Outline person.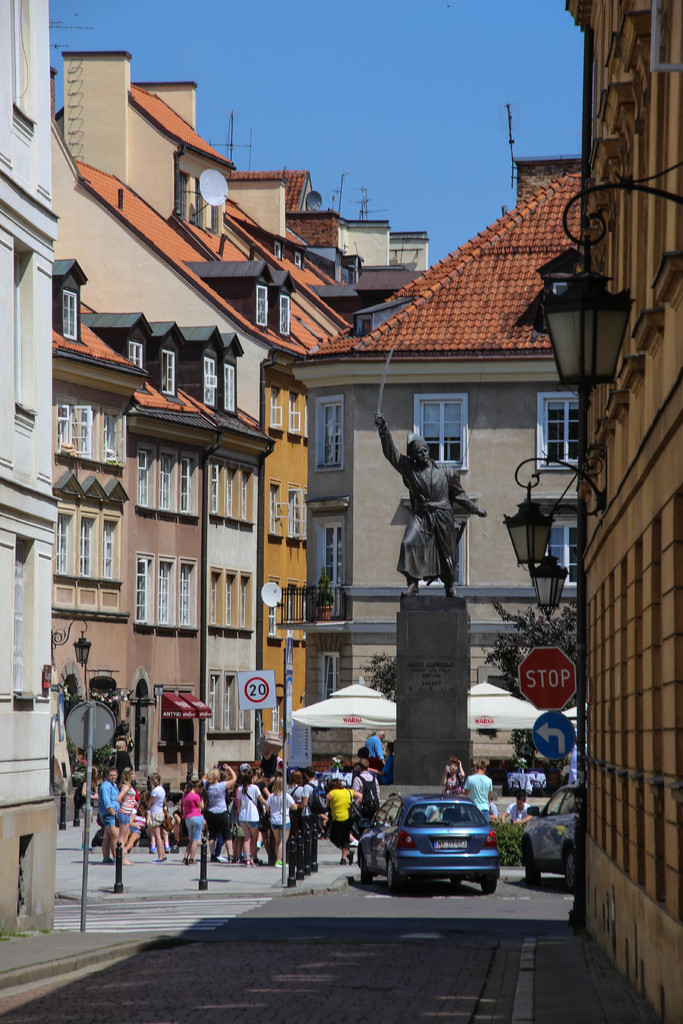
Outline: (227, 765, 268, 861).
